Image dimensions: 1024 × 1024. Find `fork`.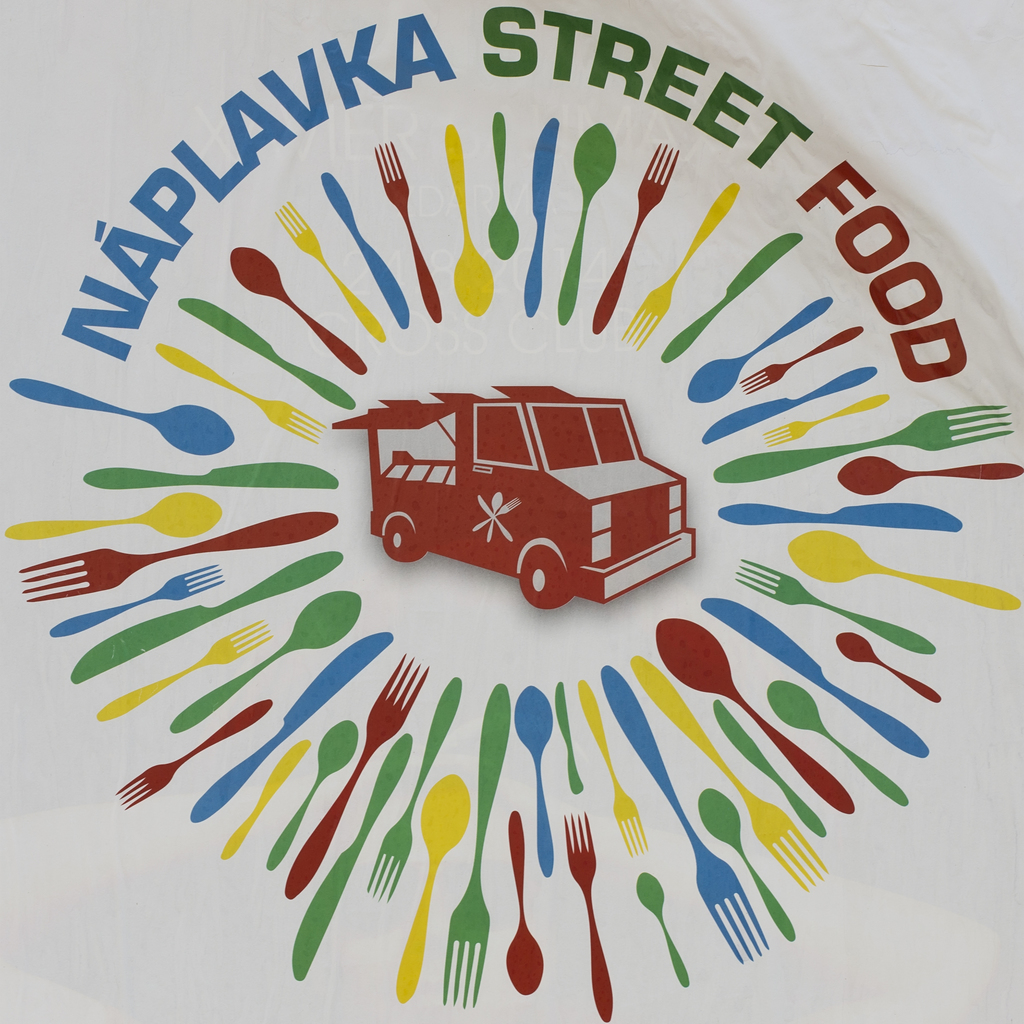
599, 661, 770, 965.
